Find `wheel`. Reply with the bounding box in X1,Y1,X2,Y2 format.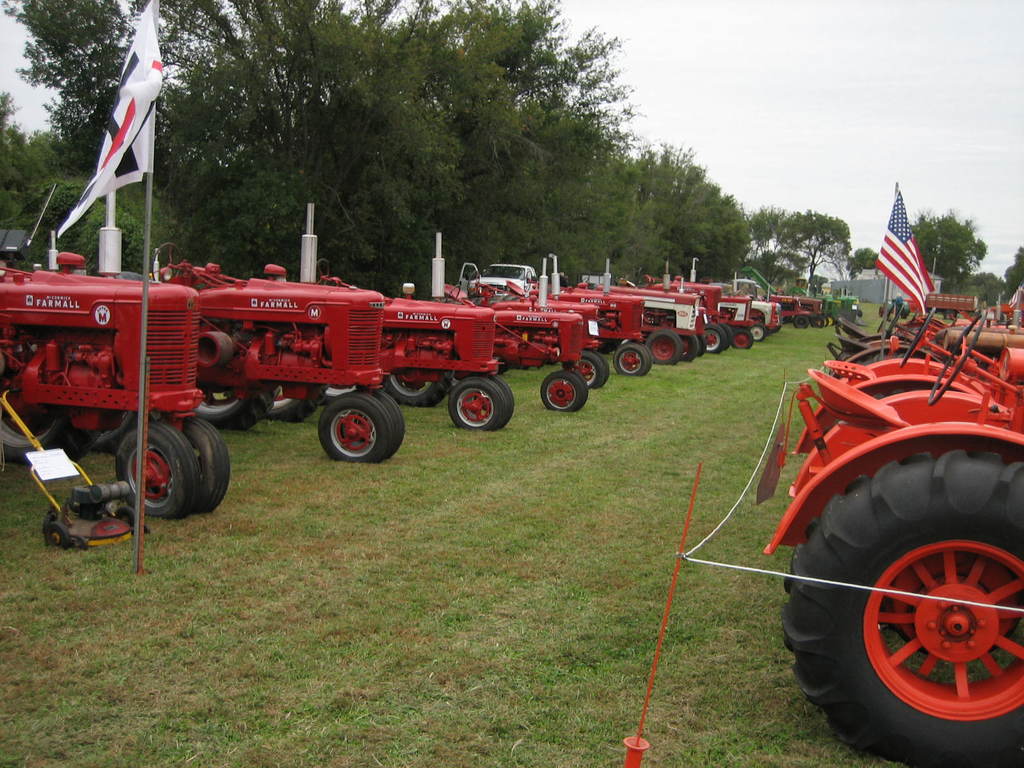
879,305,883,316.
